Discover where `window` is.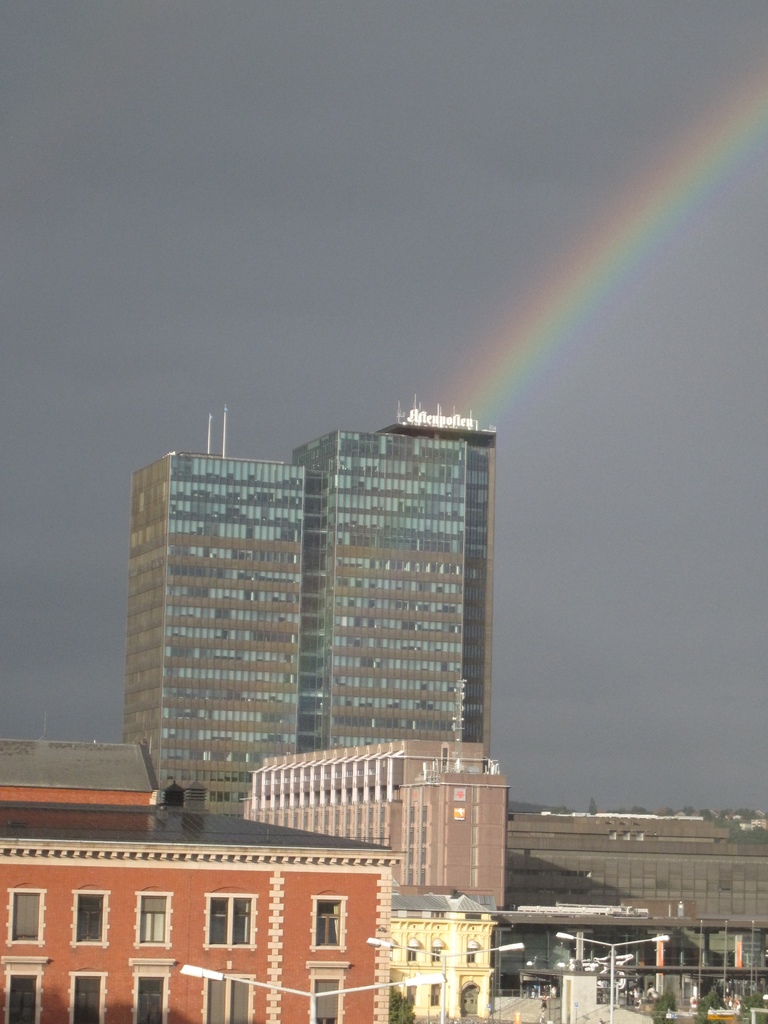
Discovered at <region>7, 888, 51, 948</region>.
